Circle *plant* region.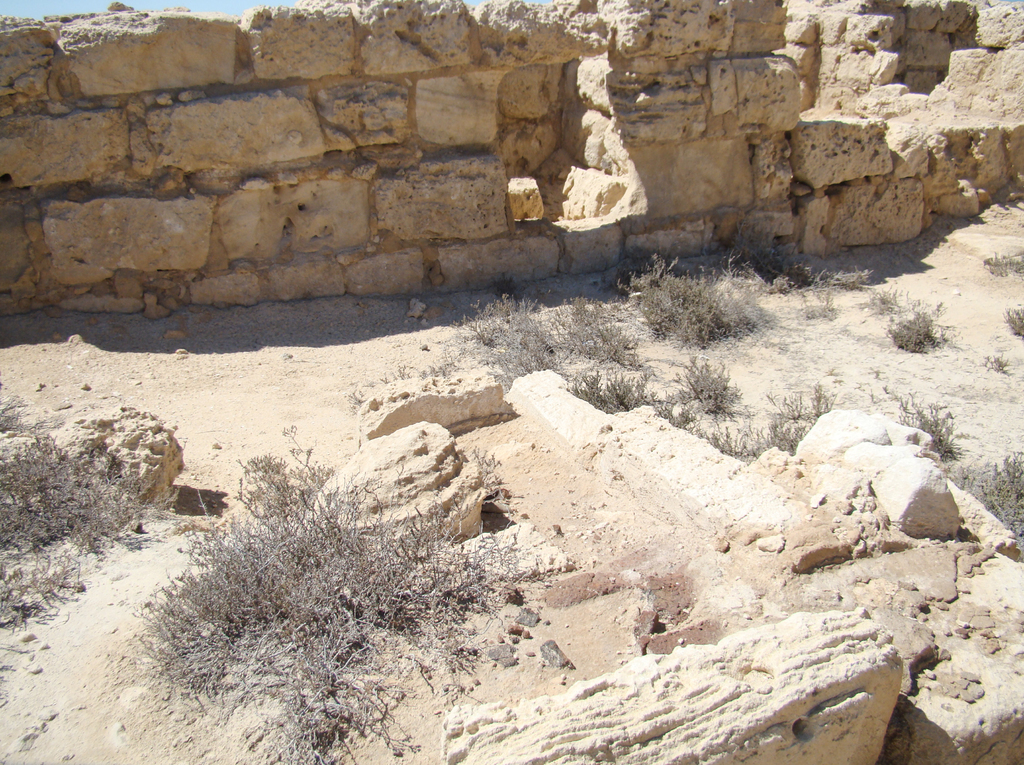
Region: 636/263/771/353.
